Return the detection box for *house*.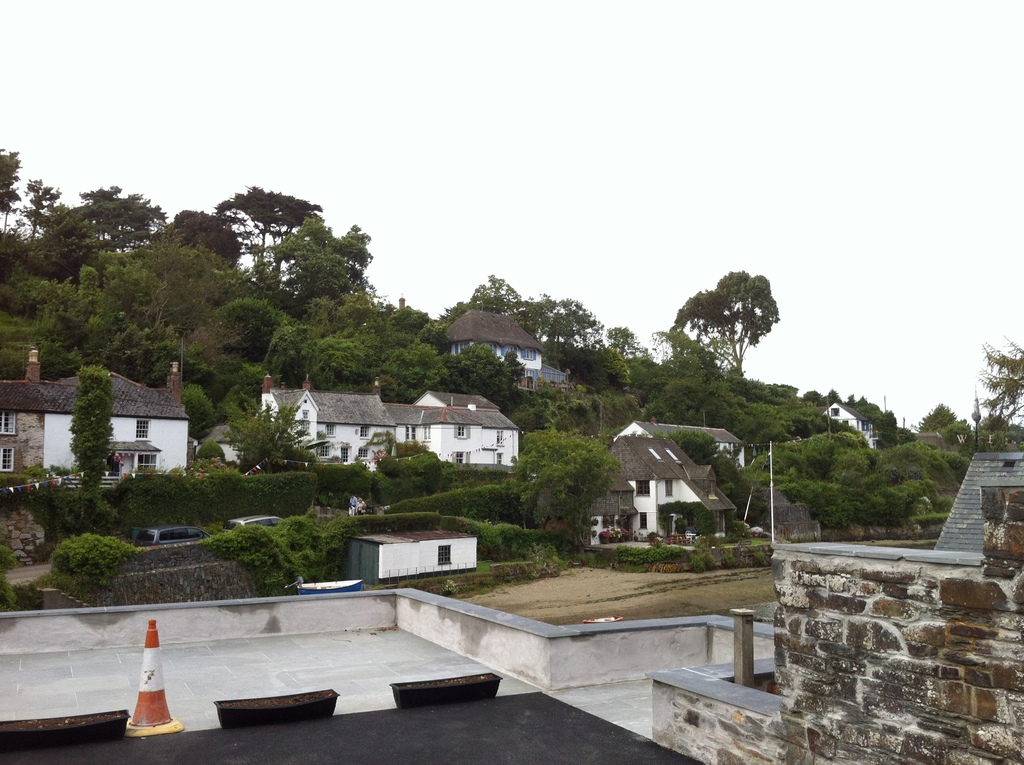
347,519,480,581.
